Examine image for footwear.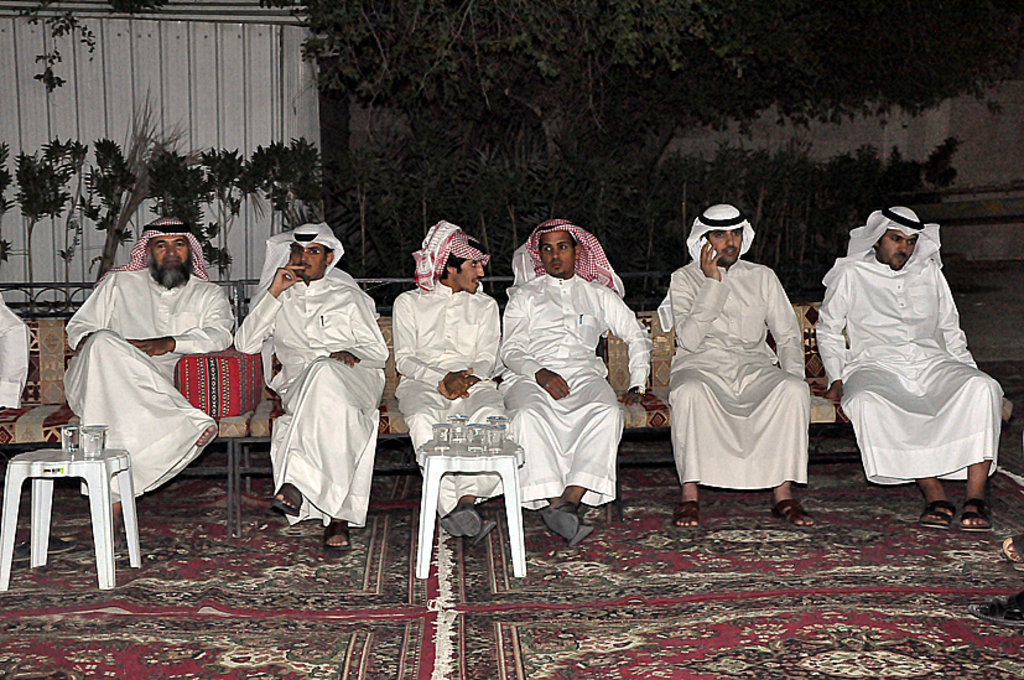
Examination result: Rect(443, 502, 475, 536).
